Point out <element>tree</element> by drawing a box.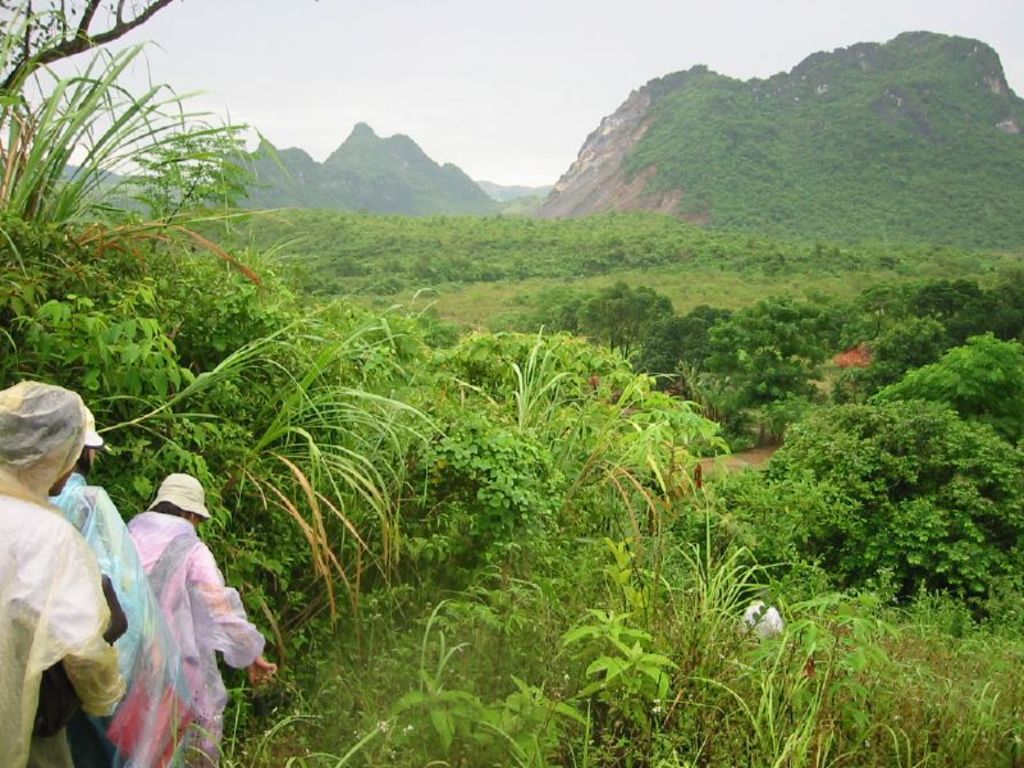
[707,324,820,452].
